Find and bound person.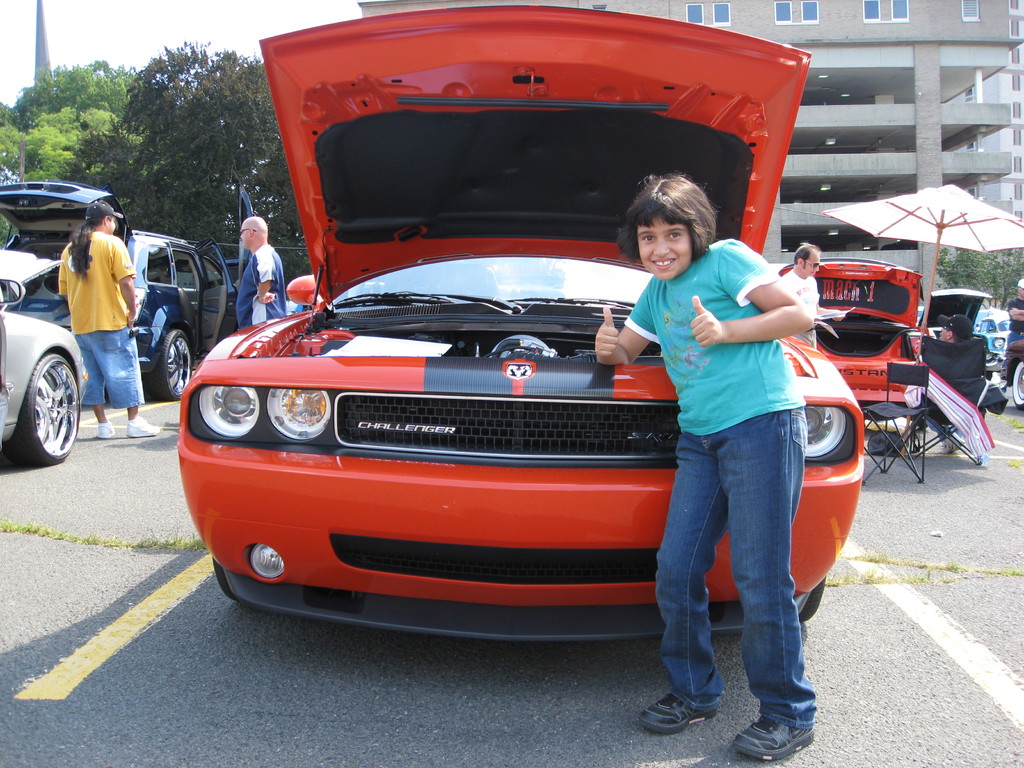
Bound: x1=771, y1=246, x2=846, y2=355.
